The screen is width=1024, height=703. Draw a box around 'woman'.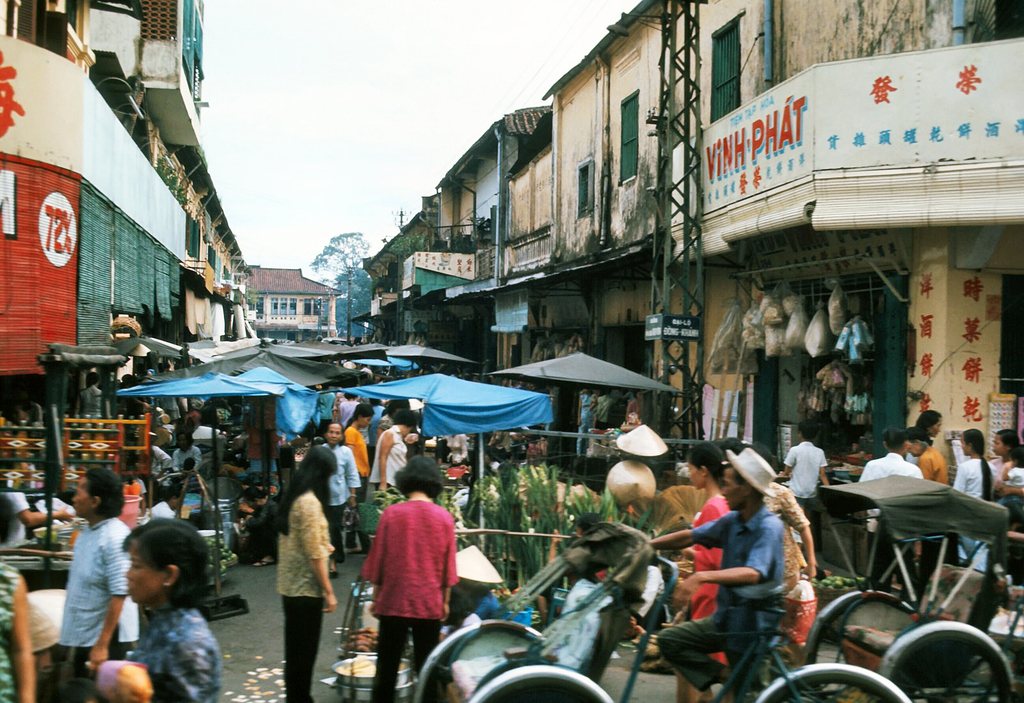
Rect(0, 496, 39, 702).
